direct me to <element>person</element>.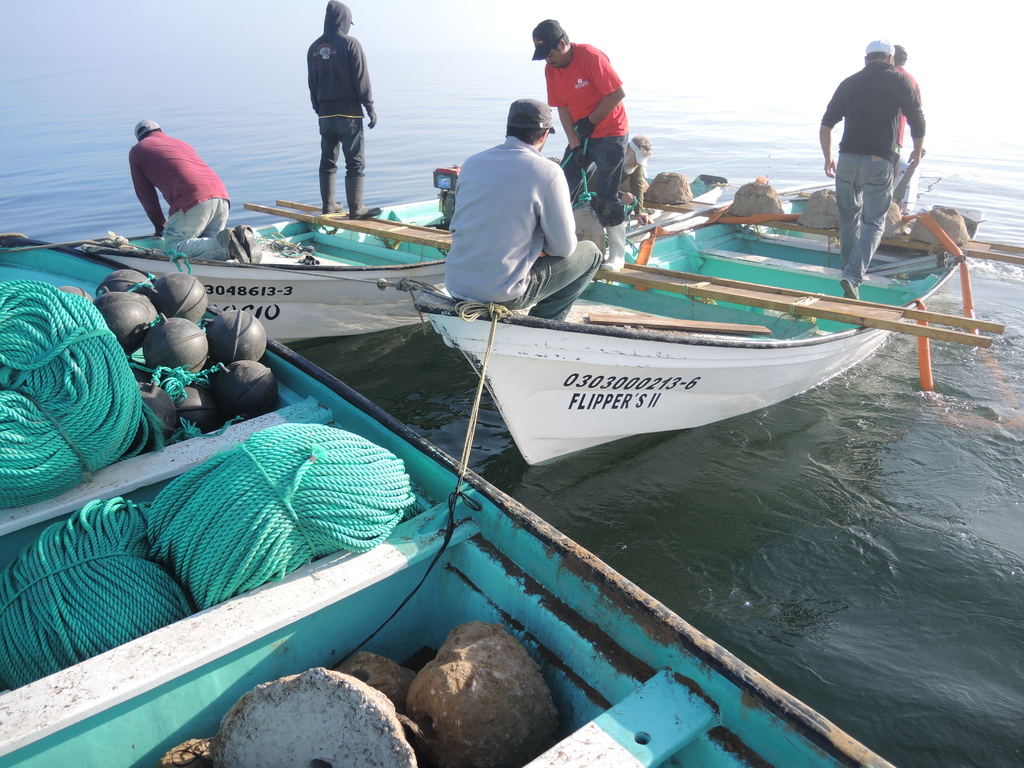
Direction: x1=128 y1=118 x2=260 y2=266.
